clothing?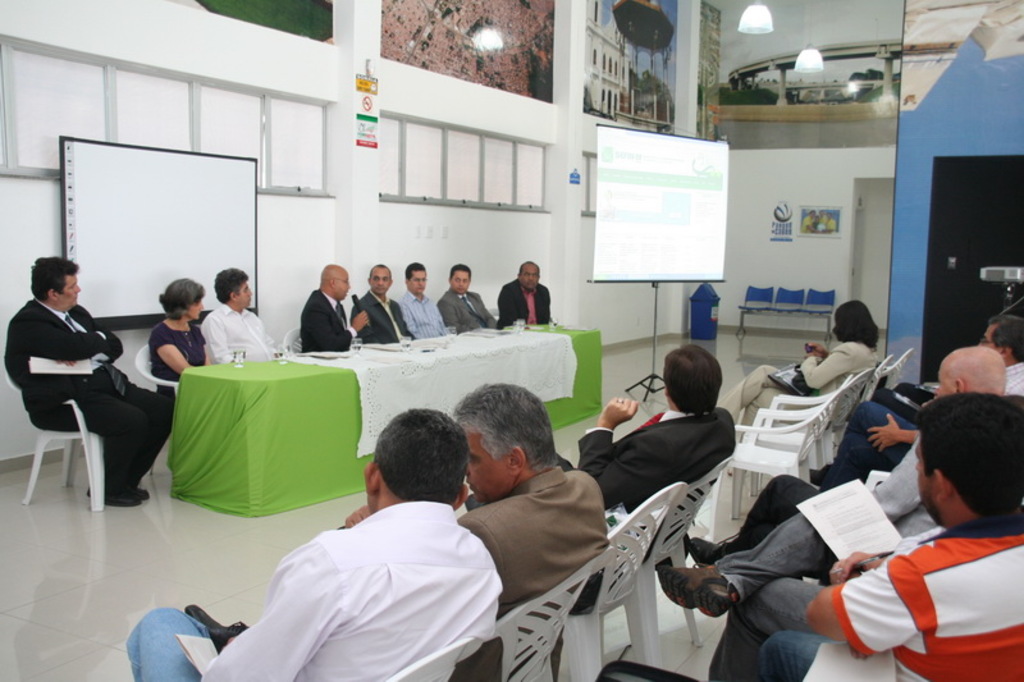
[435,292,498,329]
